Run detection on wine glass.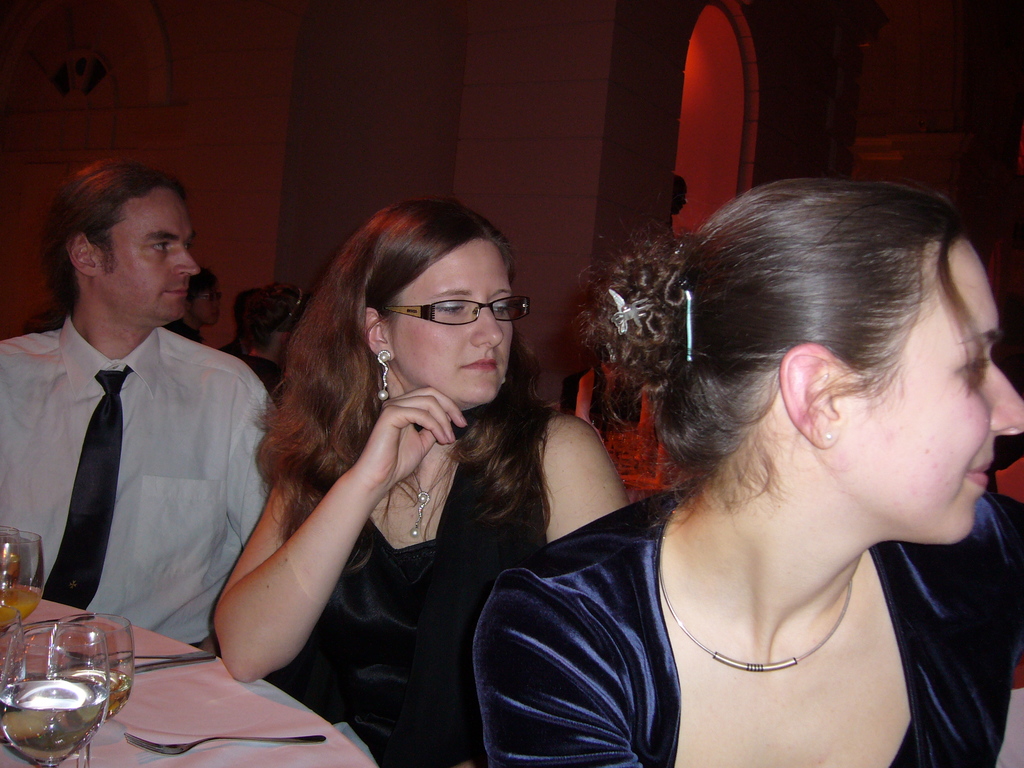
Result: 0 523 42 662.
